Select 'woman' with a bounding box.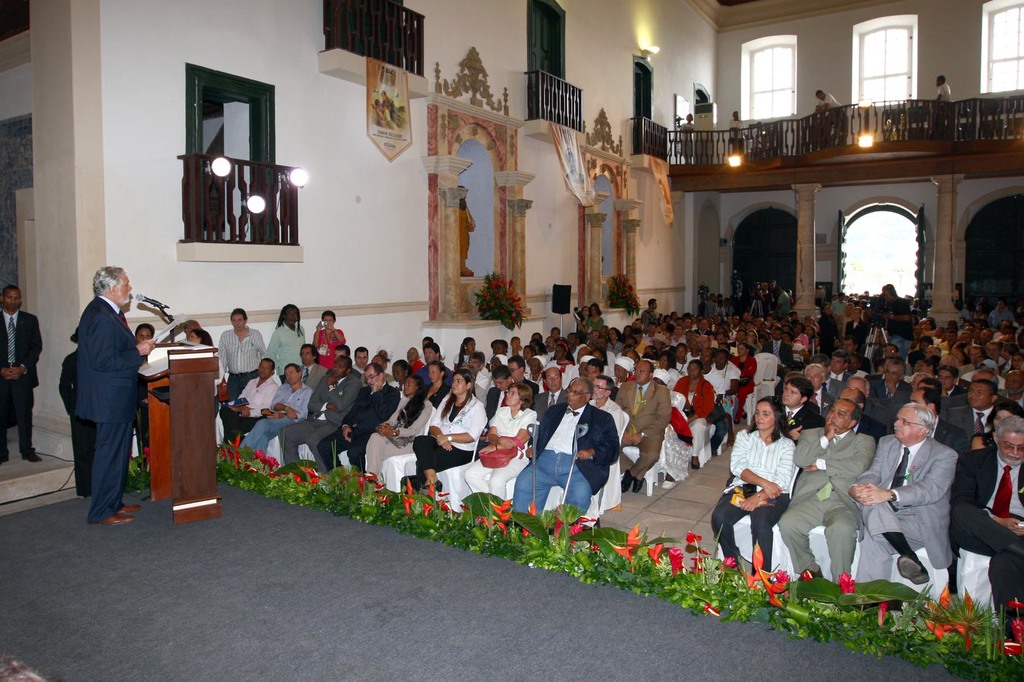
{"x1": 548, "y1": 340, "x2": 576, "y2": 386}.
